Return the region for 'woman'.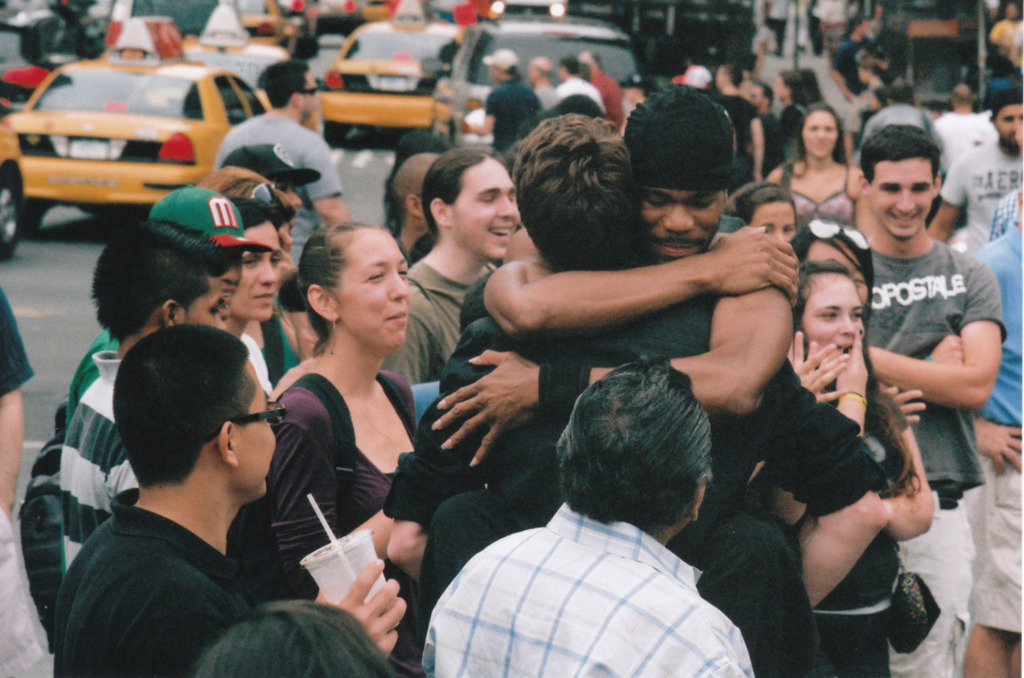
select_region(766, 99, 872, 235).
